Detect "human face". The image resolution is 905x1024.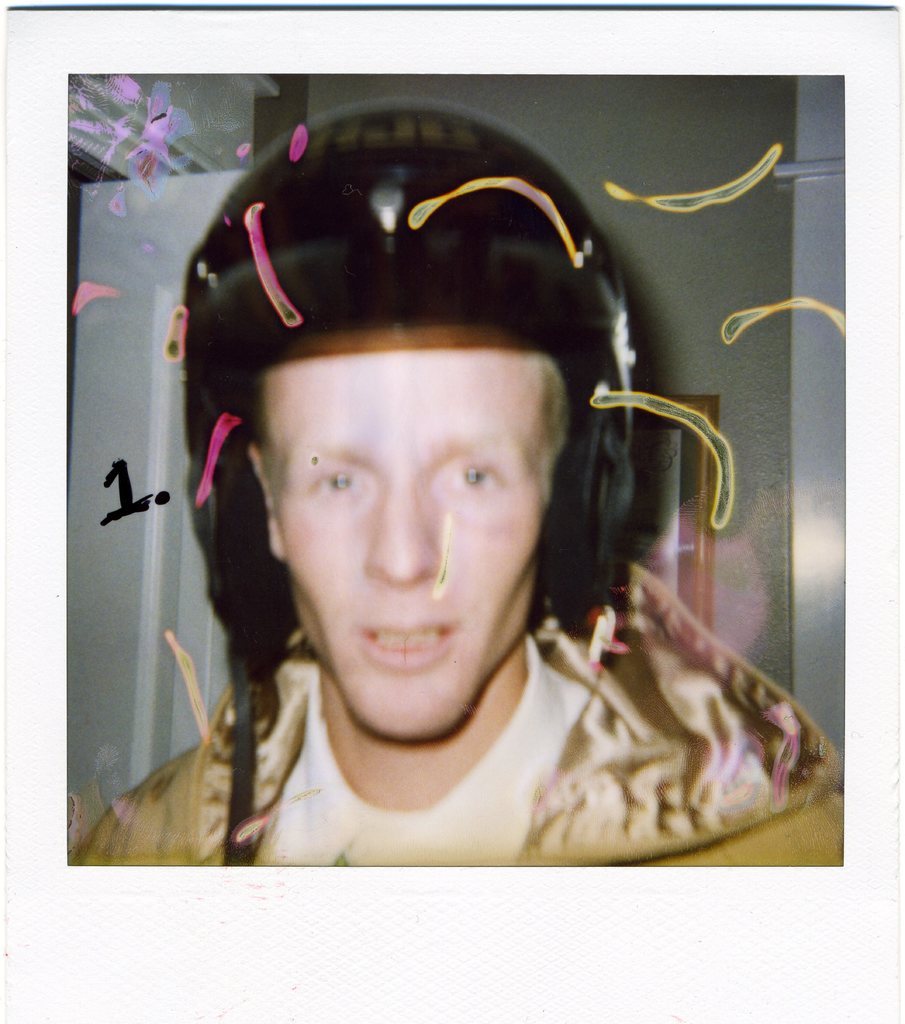
locate(259, 324, 559, 739).
